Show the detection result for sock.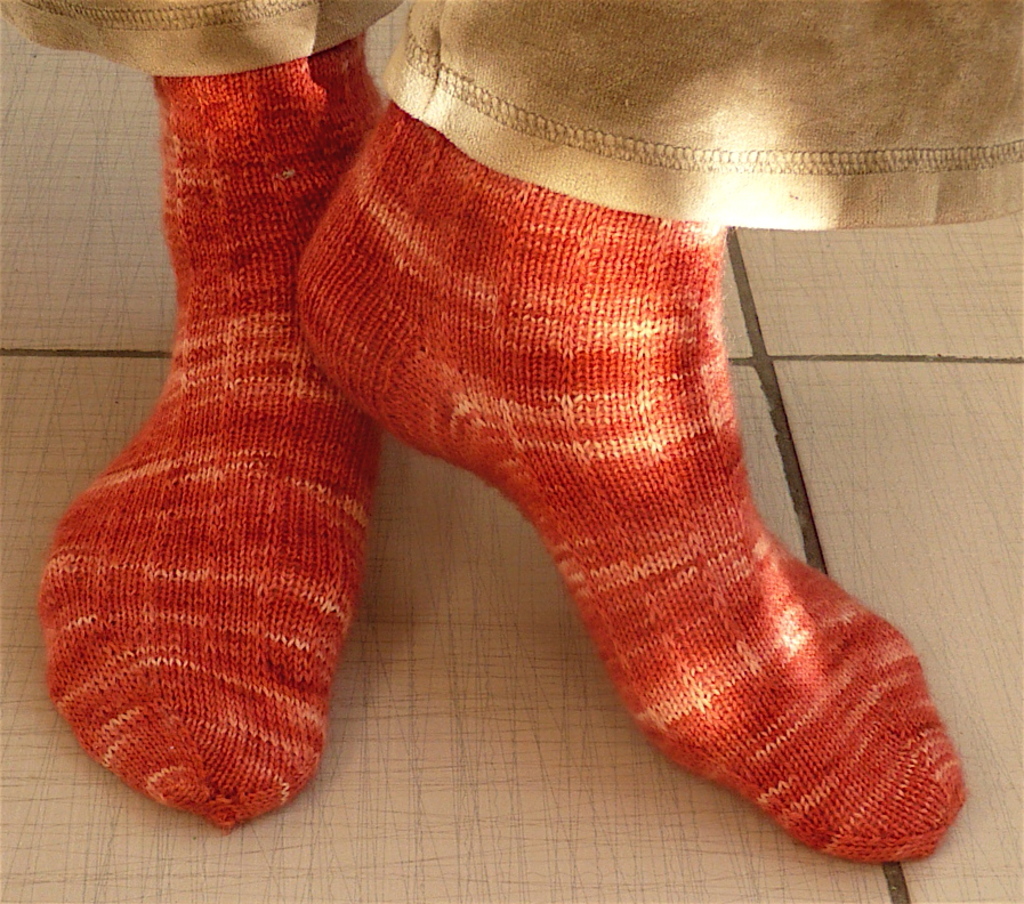
box(35, 38, 385, 830).
